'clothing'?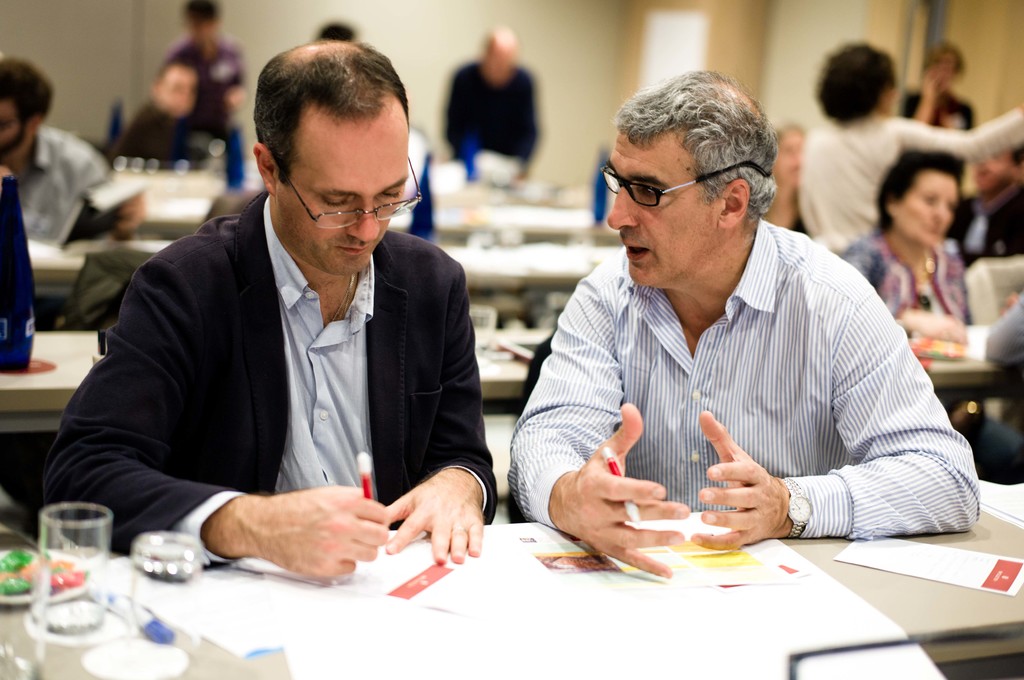
locate(33, 182, 502, 578)
